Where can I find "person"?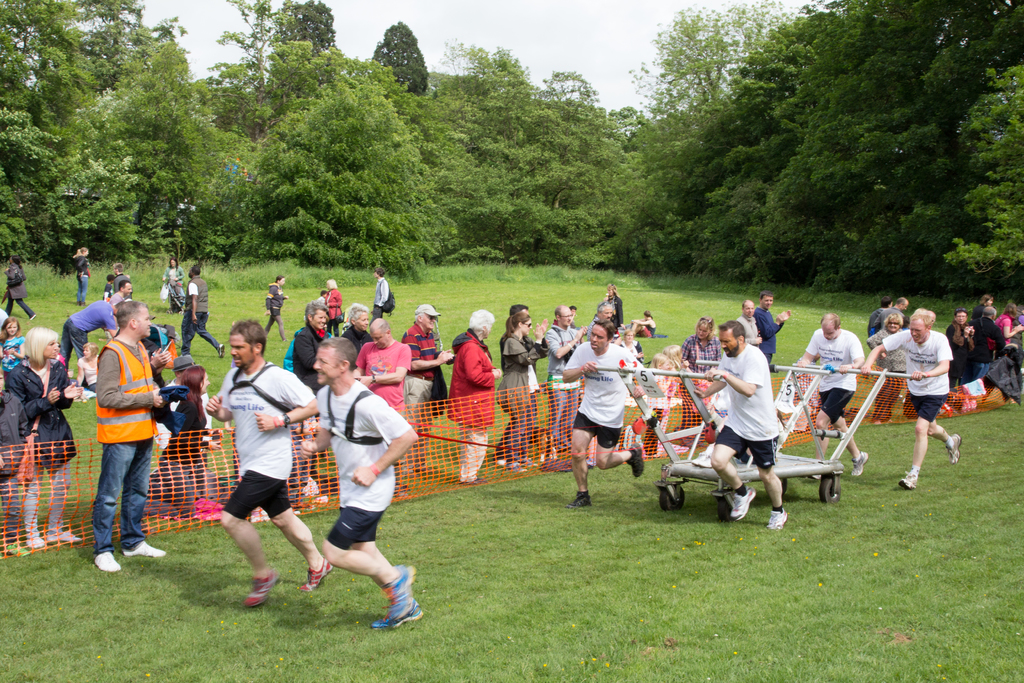
You can find it at bbox=(184, 264, 227, 359).
